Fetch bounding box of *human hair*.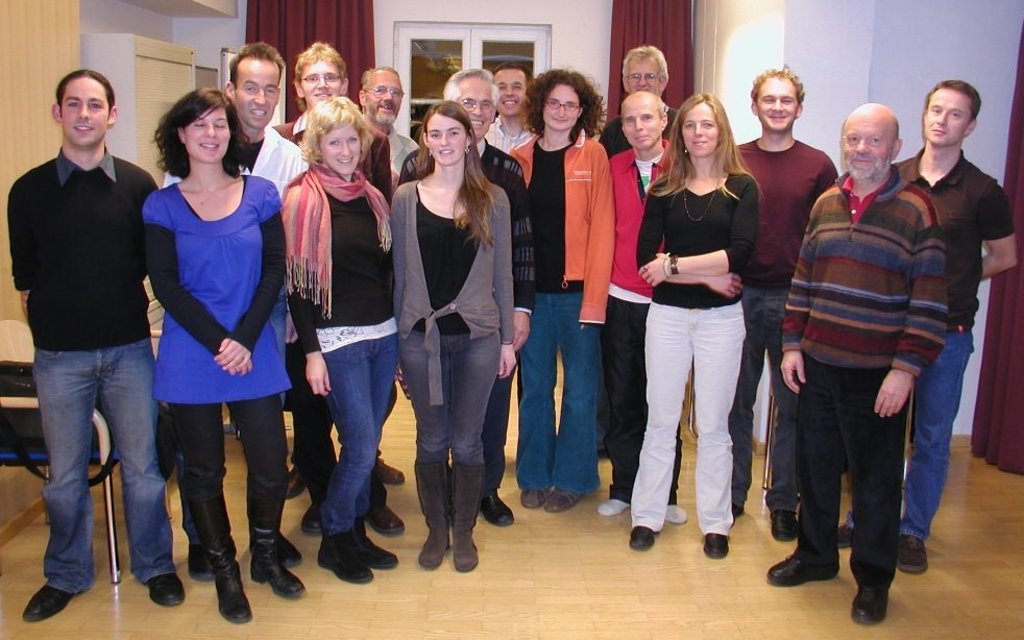
Bbox: locate(152, 83, 251, 178).
